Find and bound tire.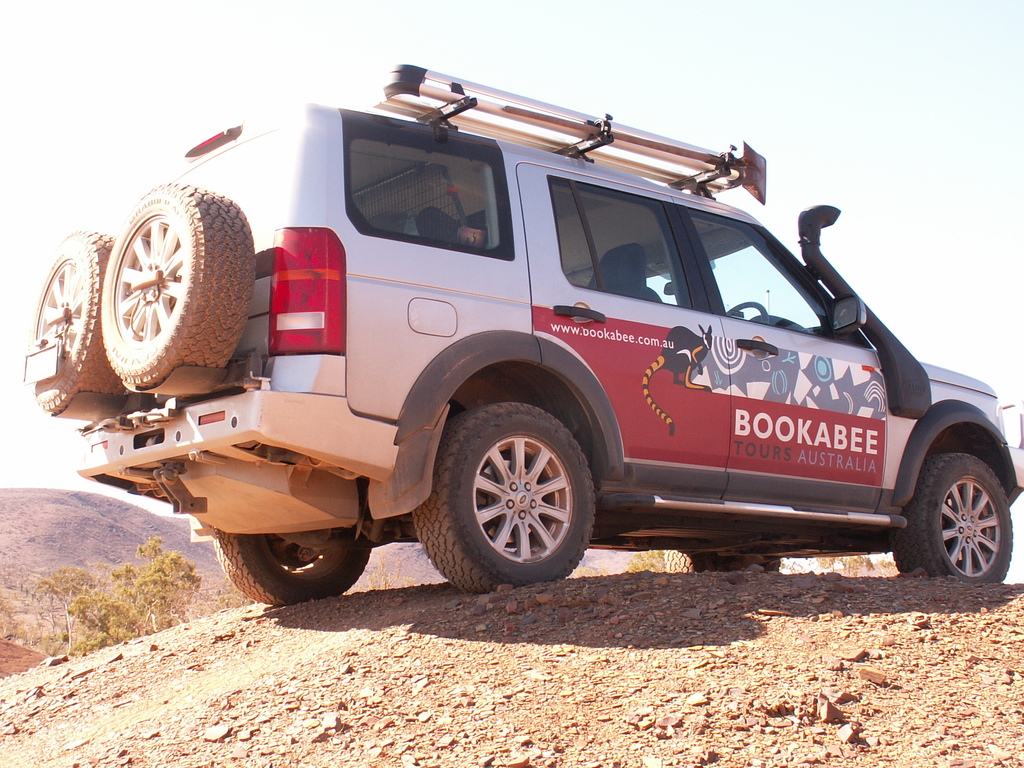
Bound: bbox=(664, 548, 781, 573).
